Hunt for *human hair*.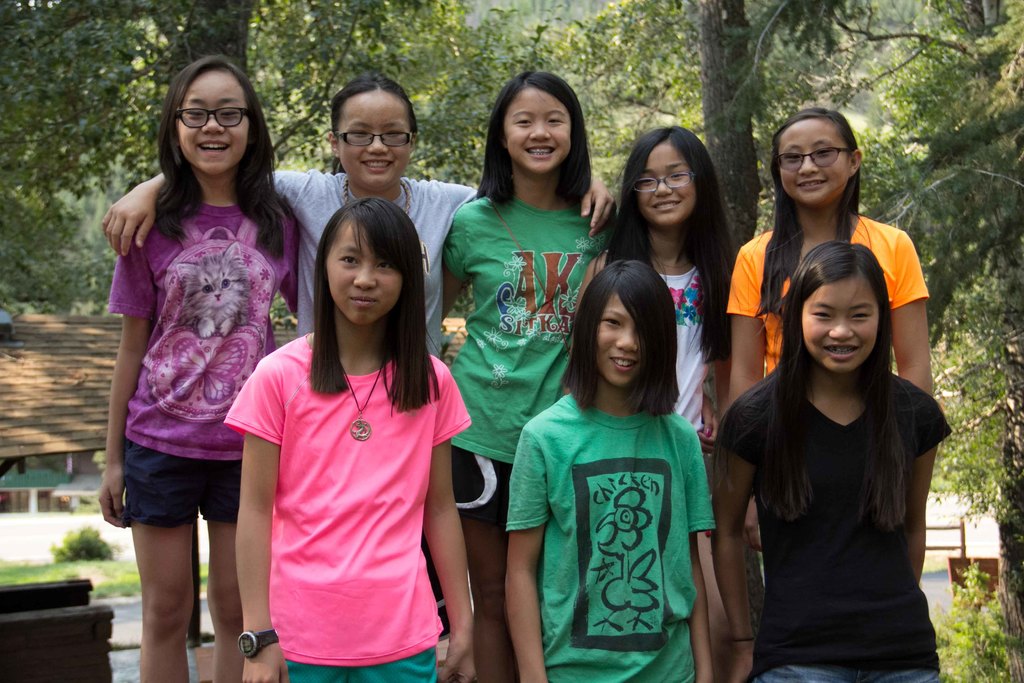
Hunted down at [left=475, top=70, right=590, bottom=213].
